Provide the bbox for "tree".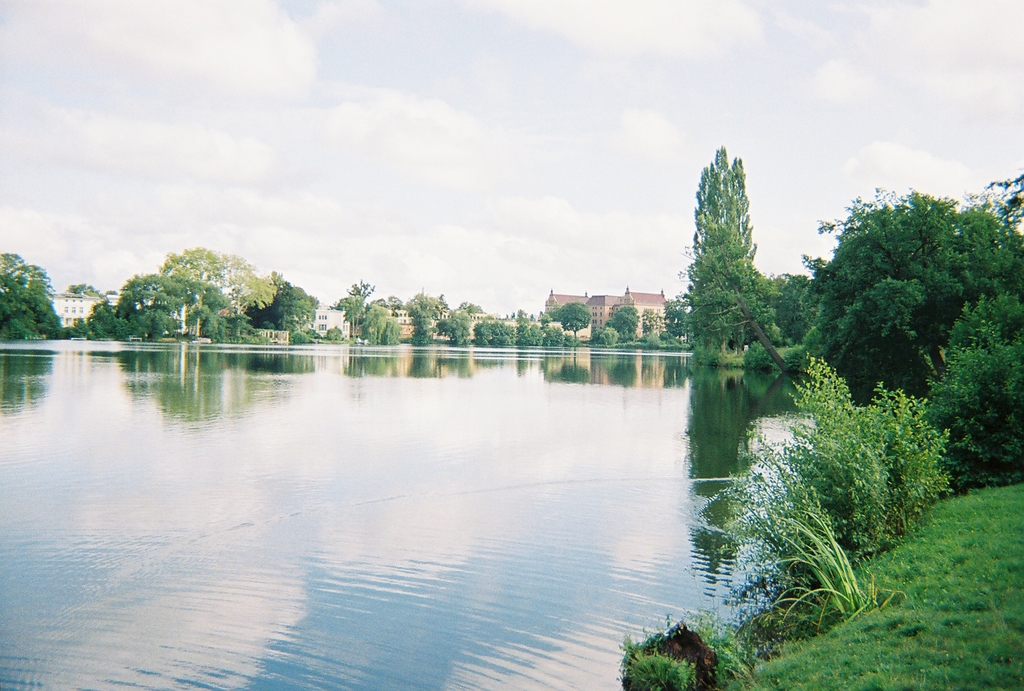
429 310 444 344.
